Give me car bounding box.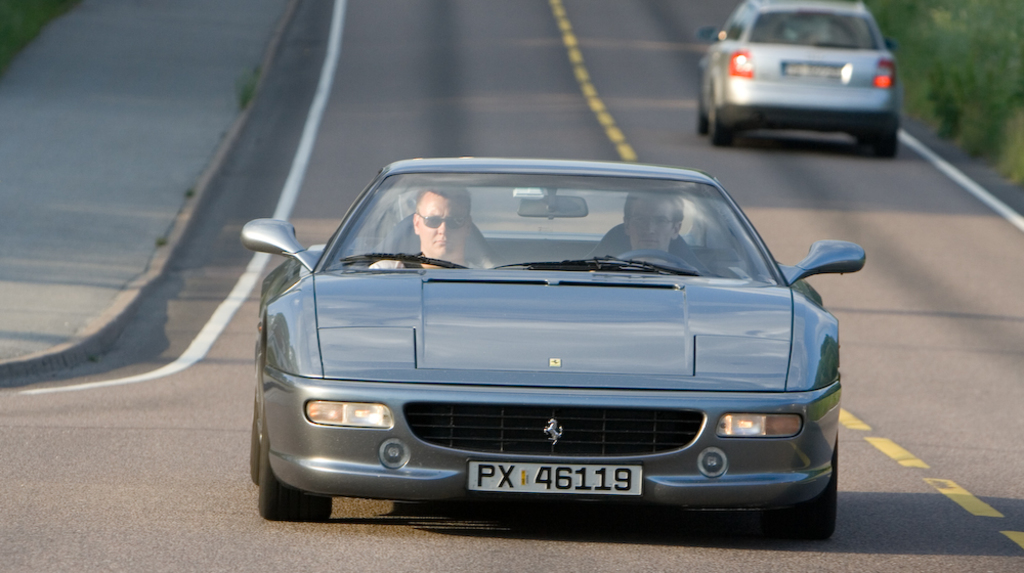
{"left": 242, "top": 153, "right": 868, "bottom": 542}.
